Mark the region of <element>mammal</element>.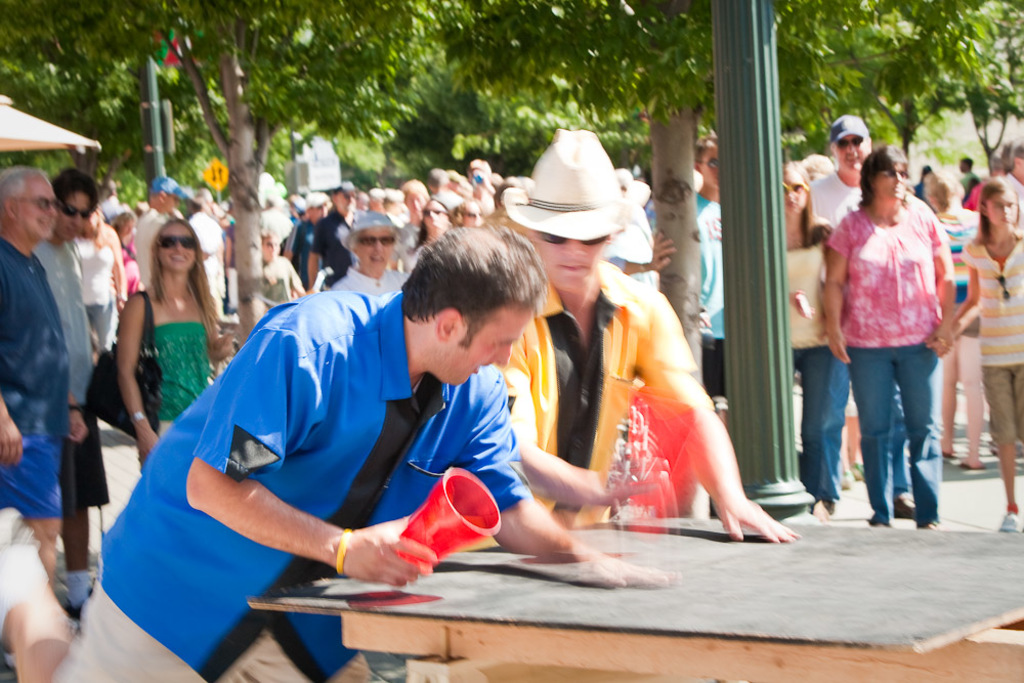
Region: {"x1": 815, "y1": 133, "x2": 968, "y2": 531}.
